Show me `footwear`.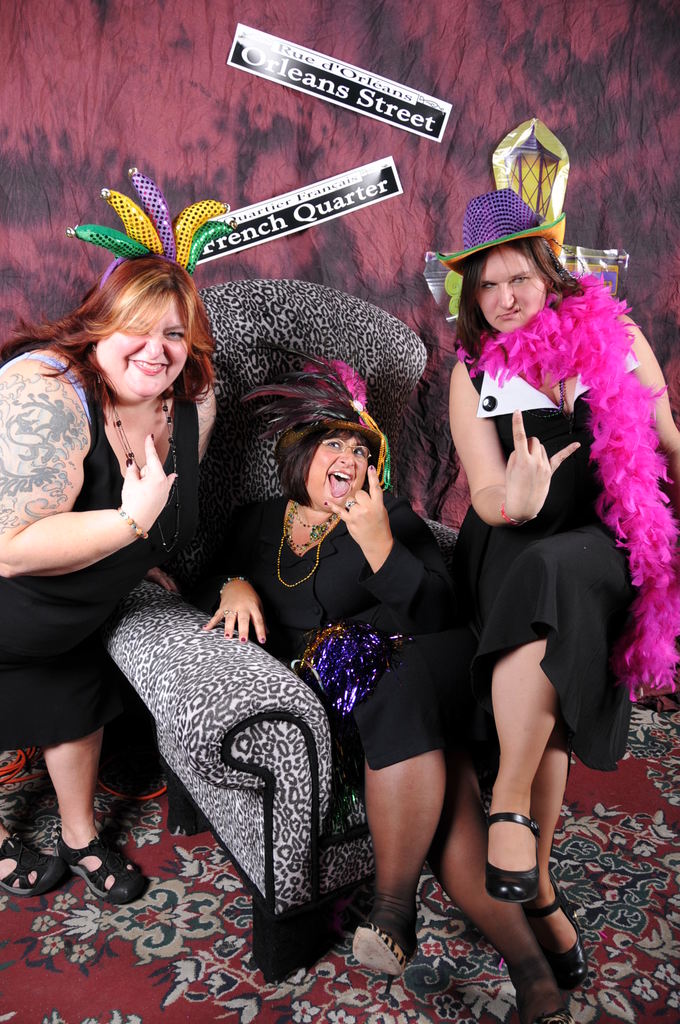
`footwear` is here: region(0, 817, 70, 897).
